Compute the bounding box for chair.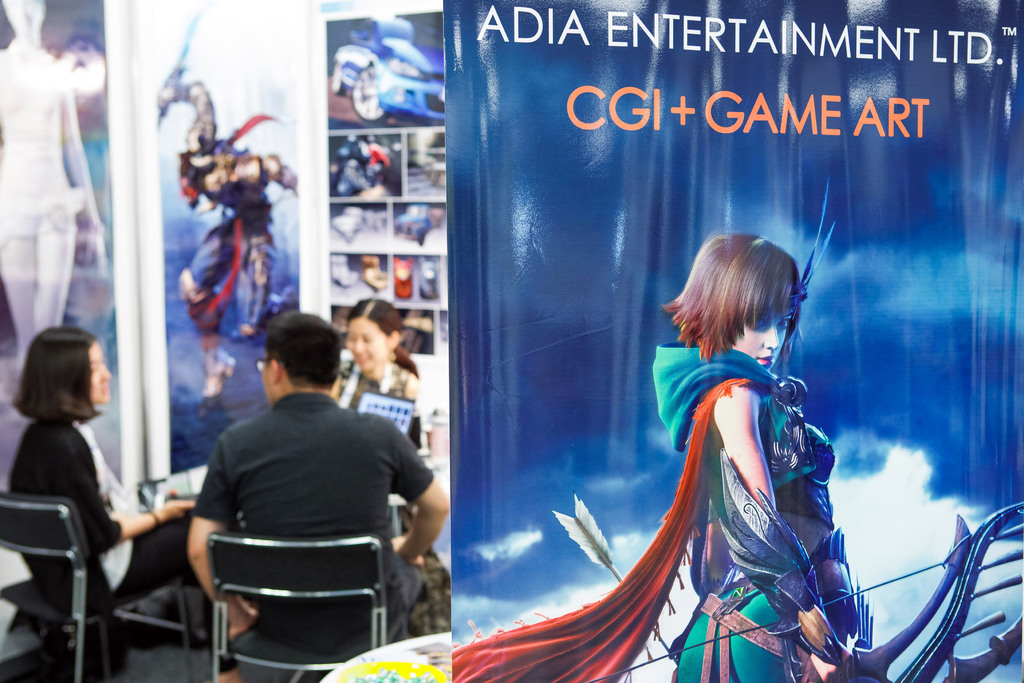
bbox=[0, 490, 193, 682].
